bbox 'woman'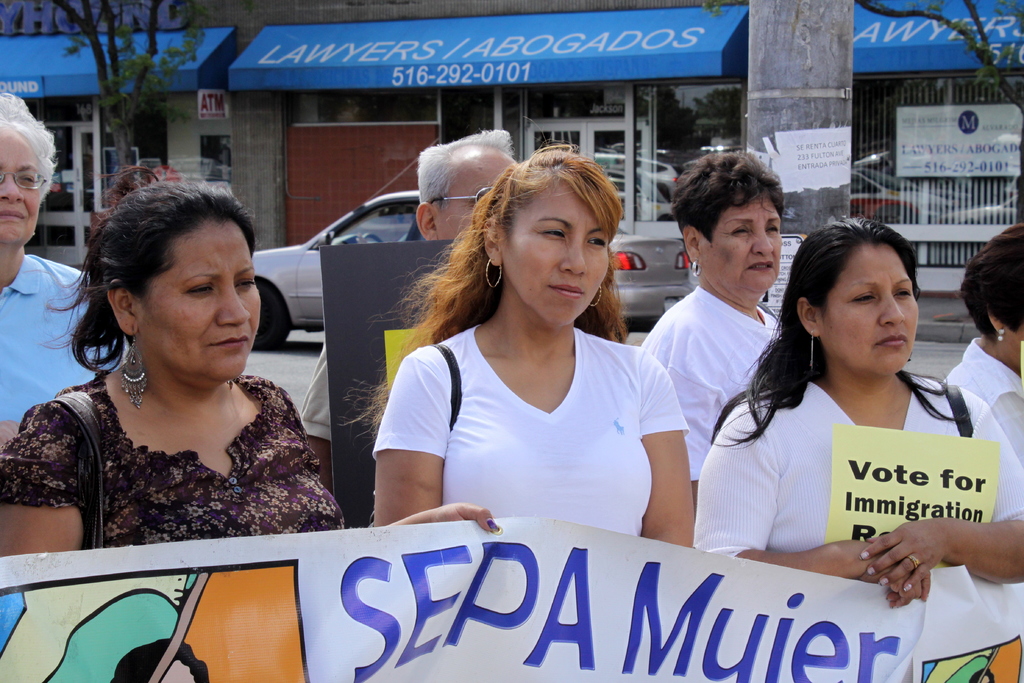
detection(701, 203, 1023, 579)
